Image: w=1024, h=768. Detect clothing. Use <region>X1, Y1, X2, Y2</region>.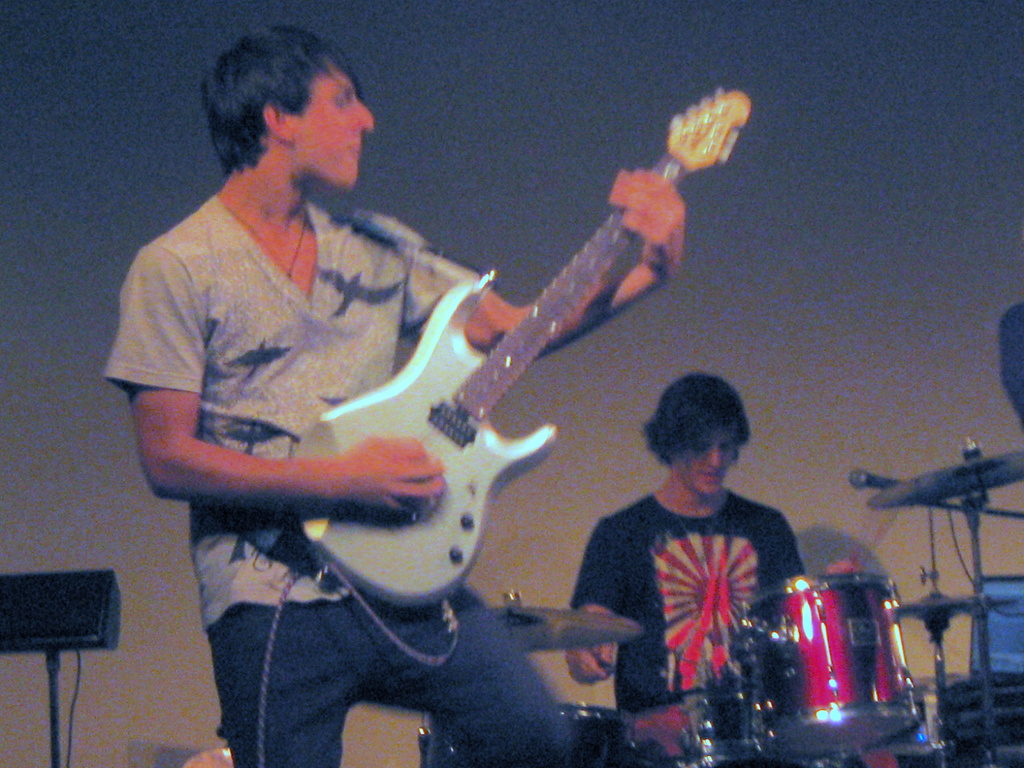
<region>589, 449, 817, 714</region>.
